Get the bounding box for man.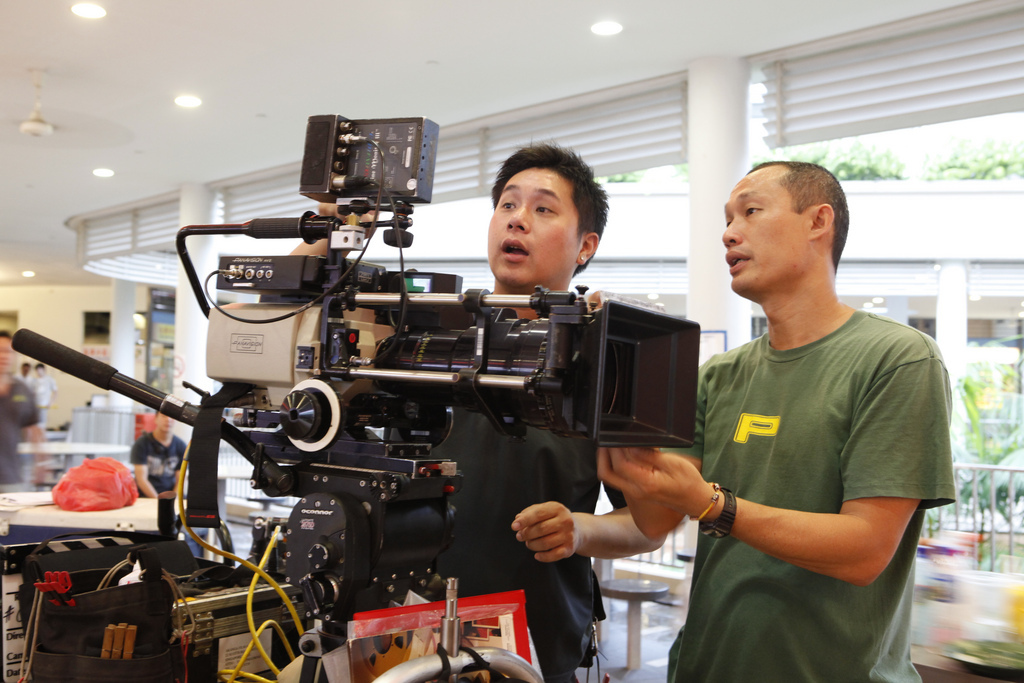
(x1=130, y1=414, x2=188, y2=577).
